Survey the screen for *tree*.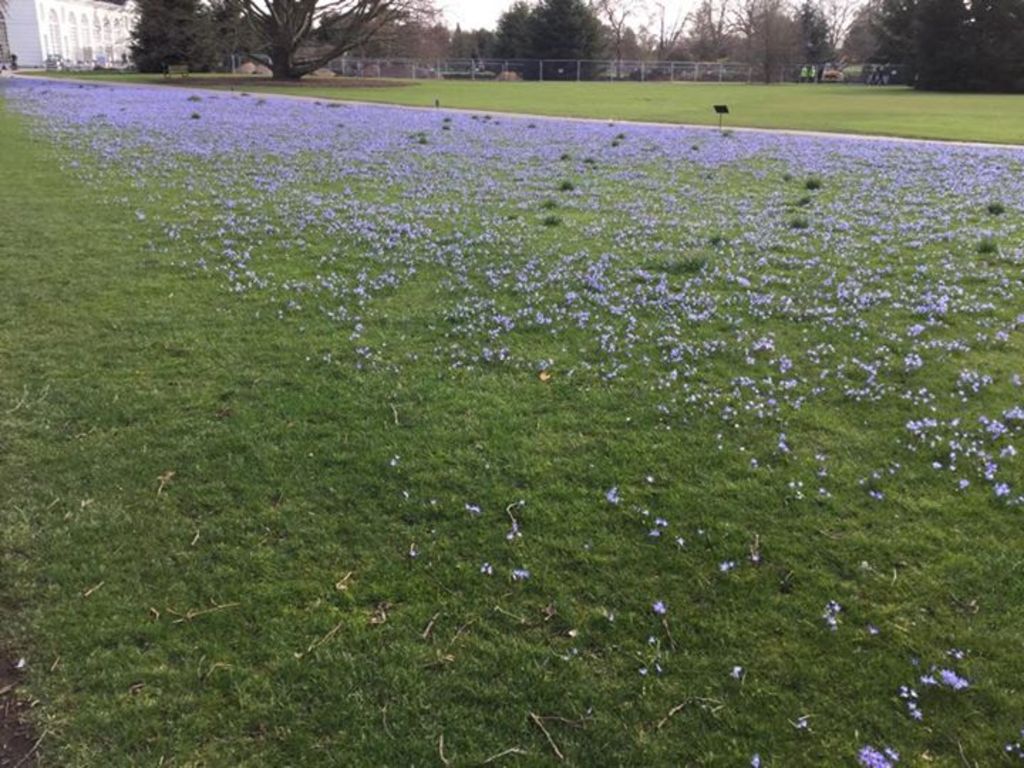
Survey found: crop(488, 7, 633, 57).
